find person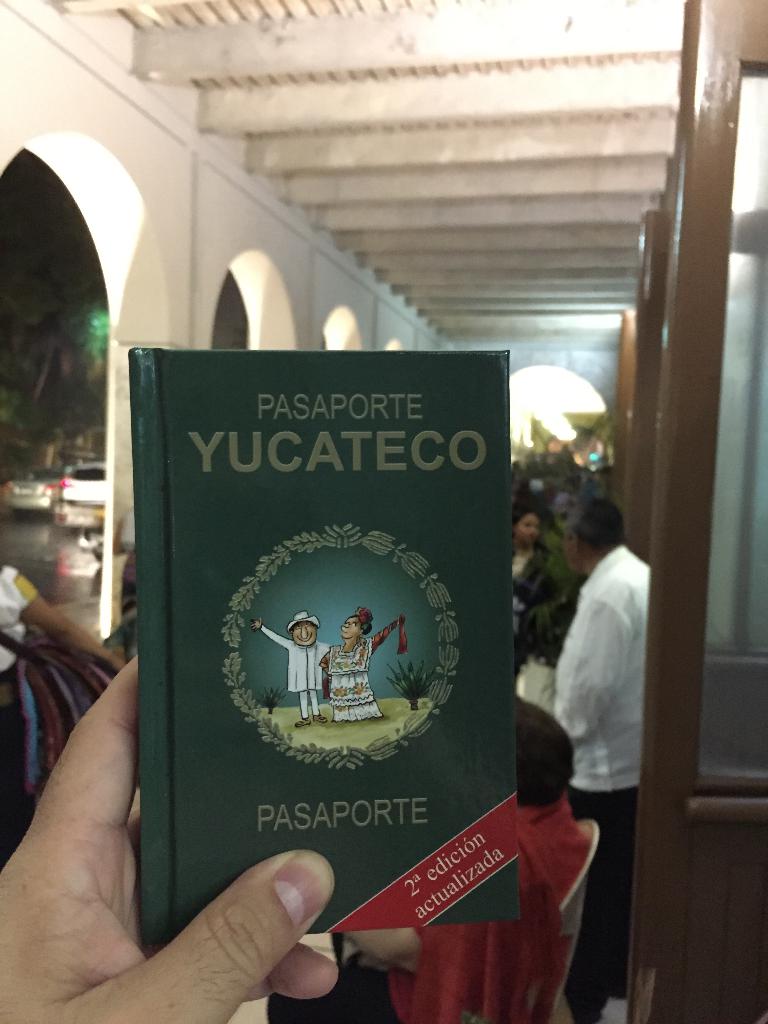
{"x1": 246, "y1": 607, "x2": 334, "y2": 727}
